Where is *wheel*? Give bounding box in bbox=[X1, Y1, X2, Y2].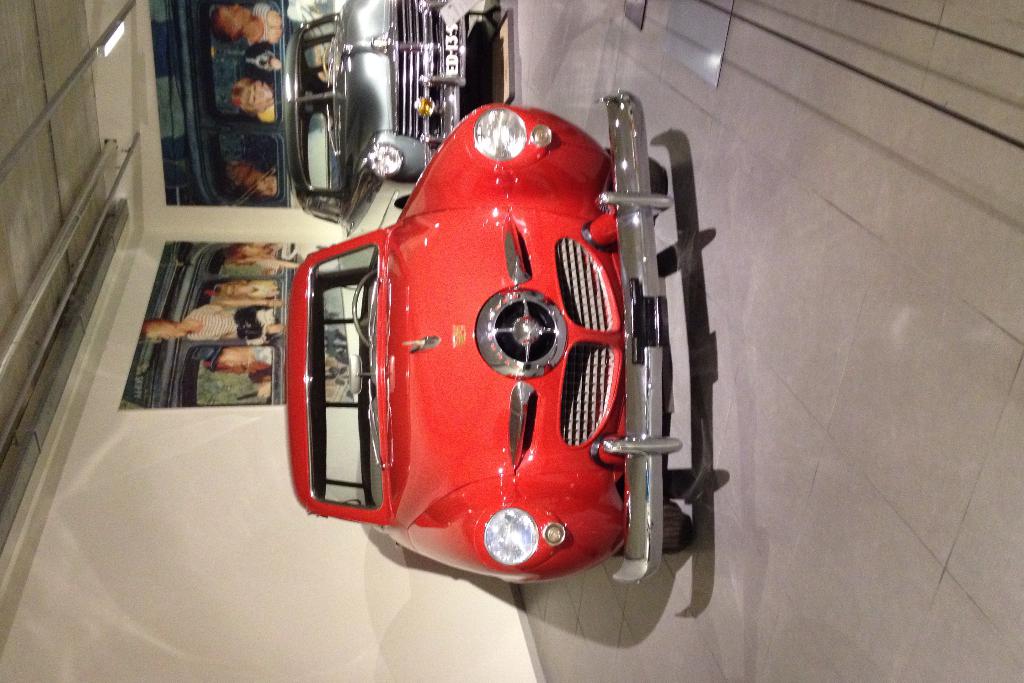
bbox=[348, 267, 374, 347].
